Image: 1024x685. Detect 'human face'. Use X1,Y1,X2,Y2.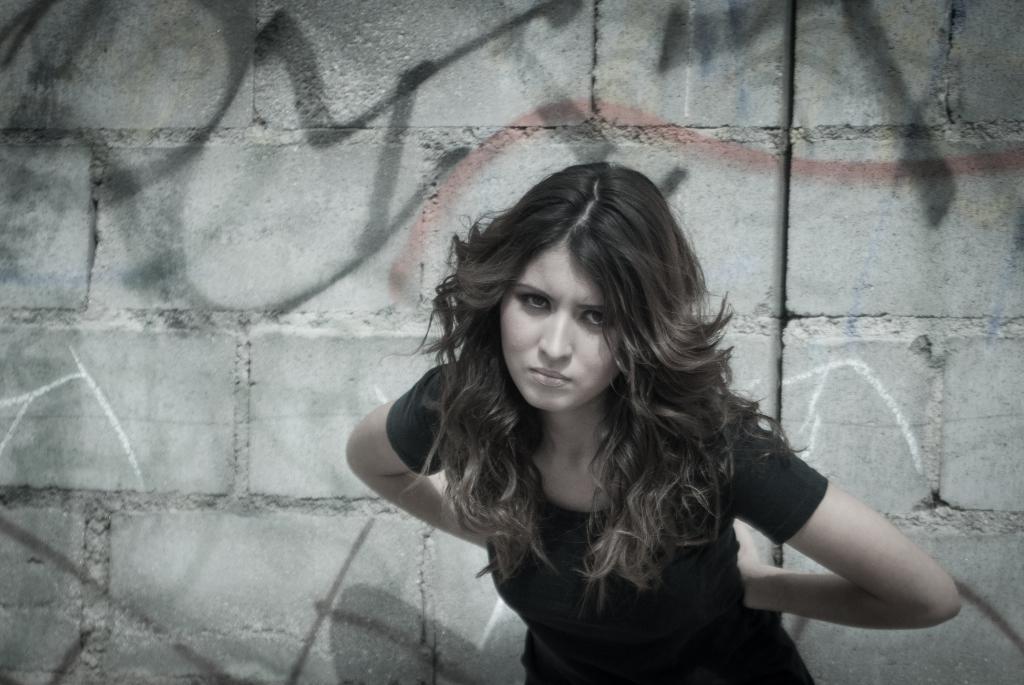
502,234,620,408.
